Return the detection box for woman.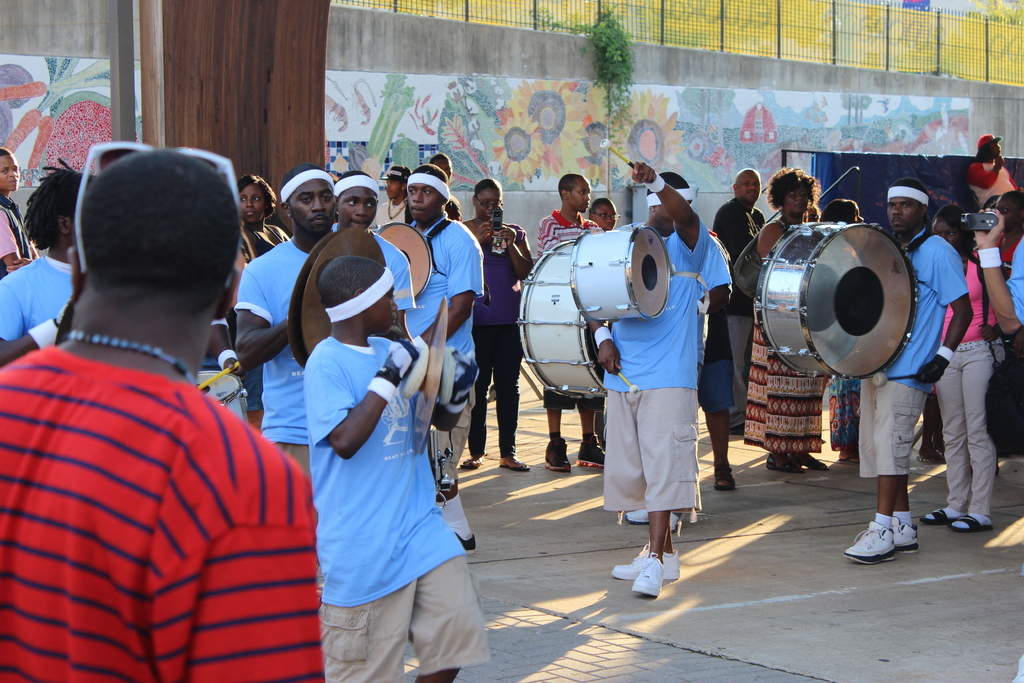
bbox(990, 192, 1023, 457).
